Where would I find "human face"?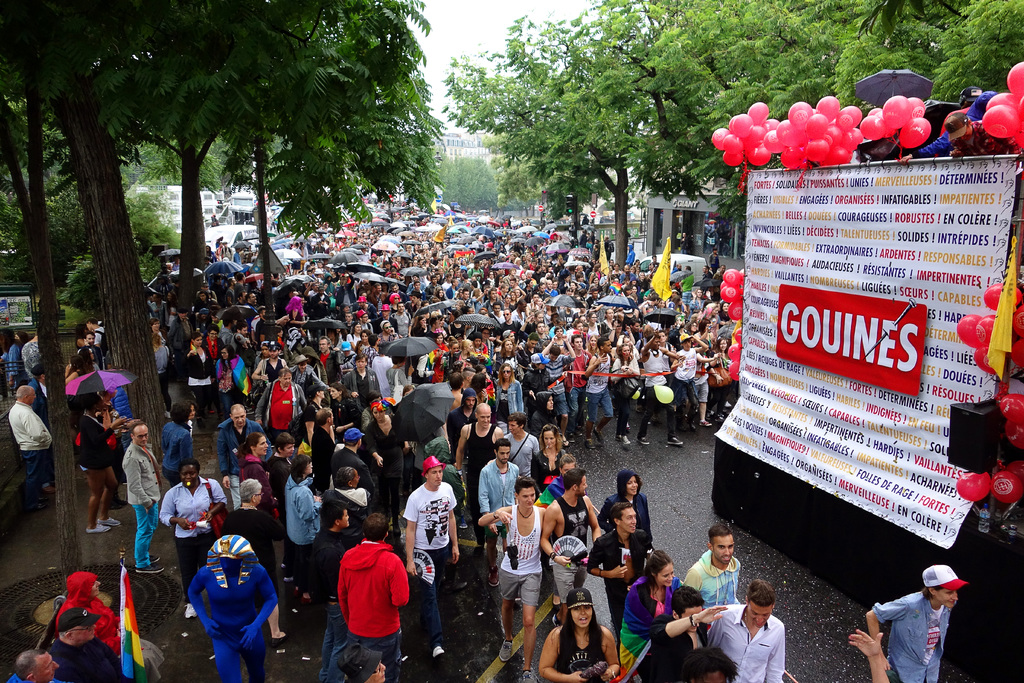
At 239/322/250/337.
